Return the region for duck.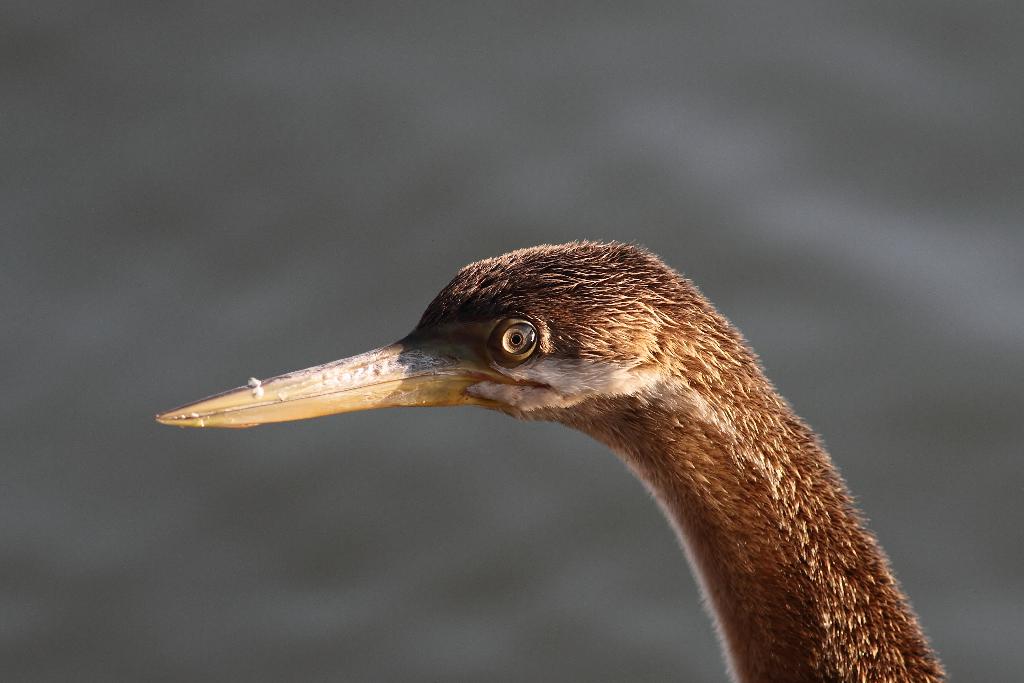
<region>156, 256, 1003, 677</region>.
